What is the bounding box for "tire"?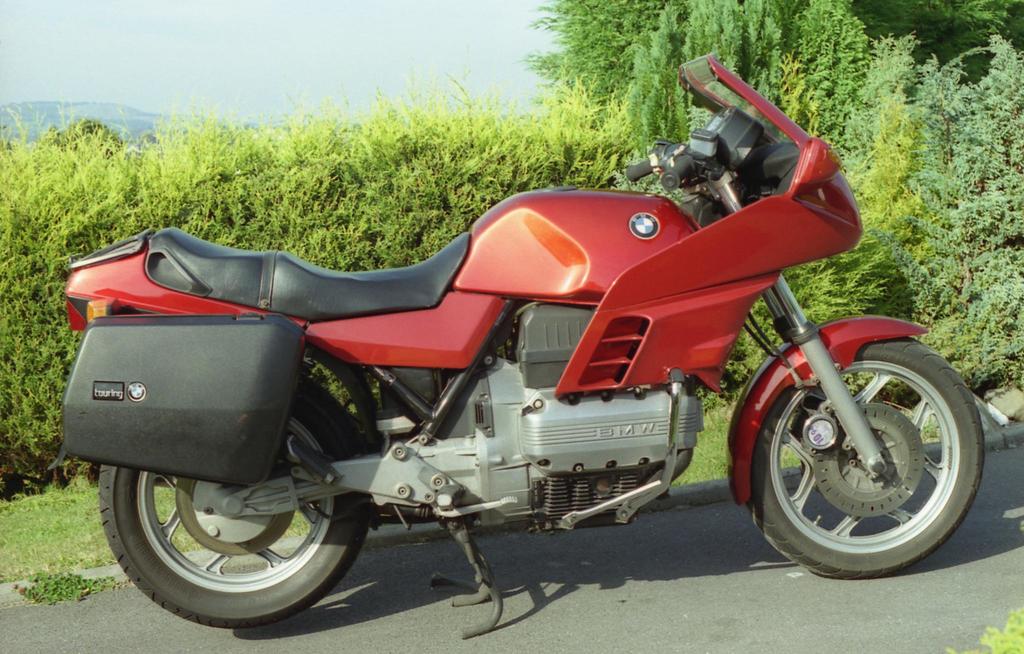
746:339:988:581.
